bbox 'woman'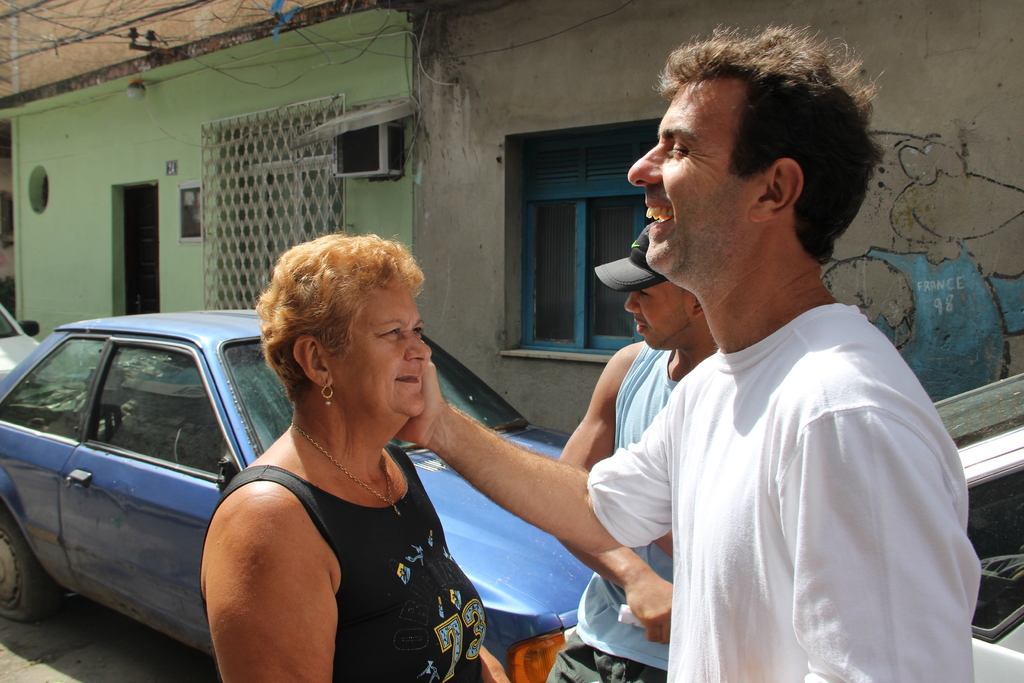
(x1=190, y1=233, x2=527, y2=682)
